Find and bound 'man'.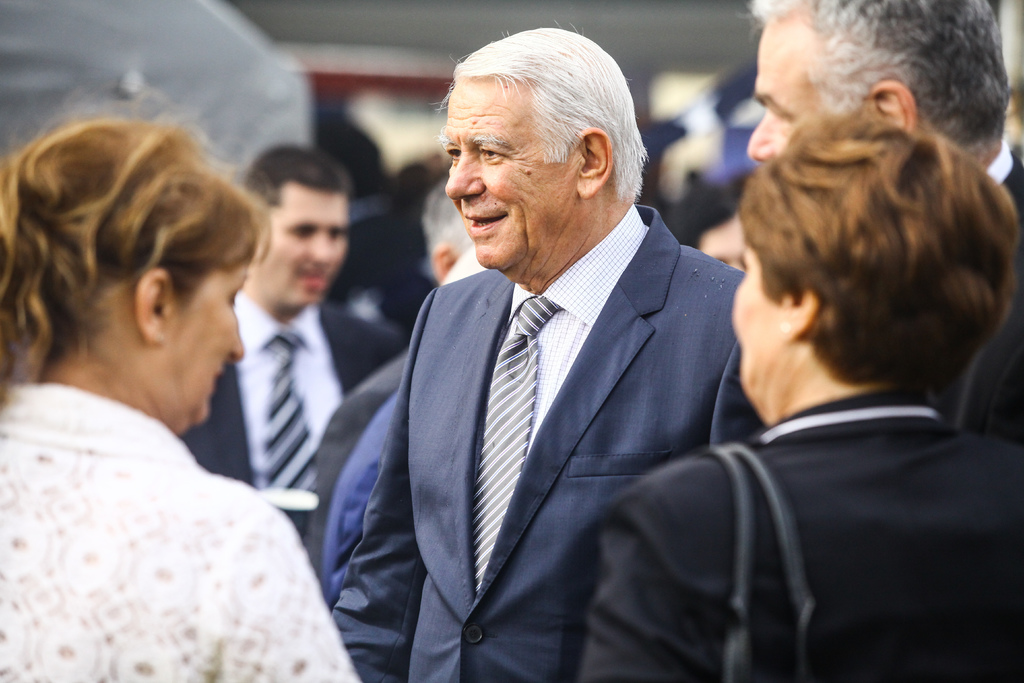
Bound: 179/142/402/557.
